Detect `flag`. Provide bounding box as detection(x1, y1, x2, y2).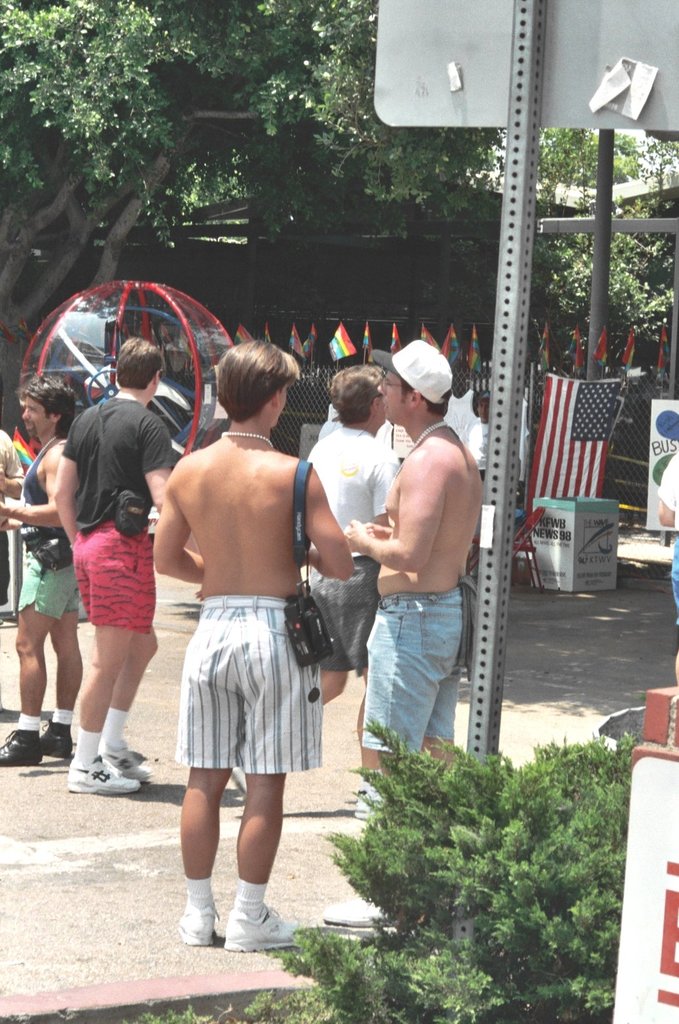
detection(361, 319, 376, 351).
